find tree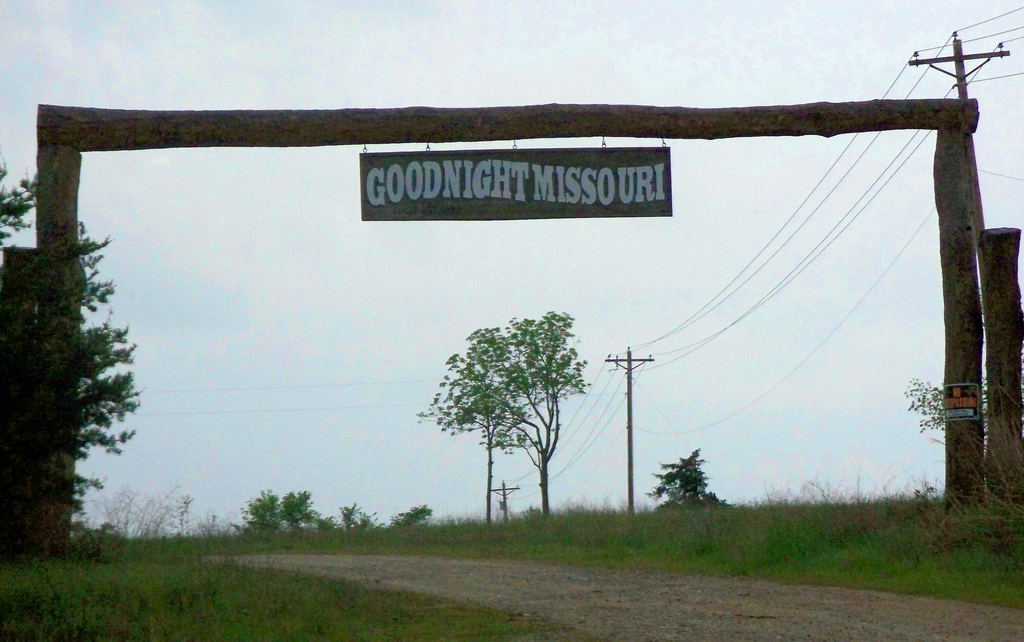
<box>87,481,189,554</box>
